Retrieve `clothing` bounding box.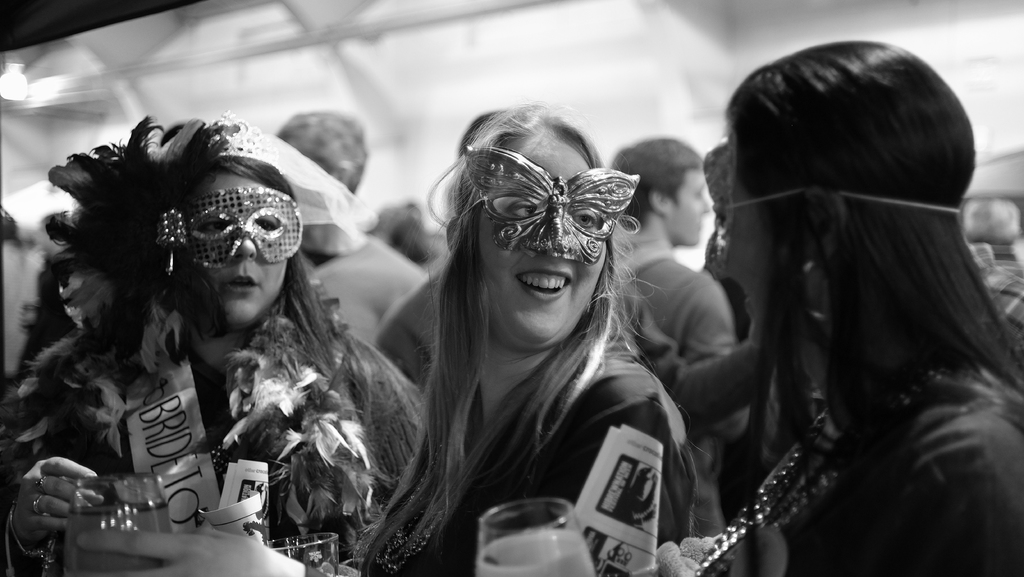
Bounding box: Rect(353, 326, 698, 576).
